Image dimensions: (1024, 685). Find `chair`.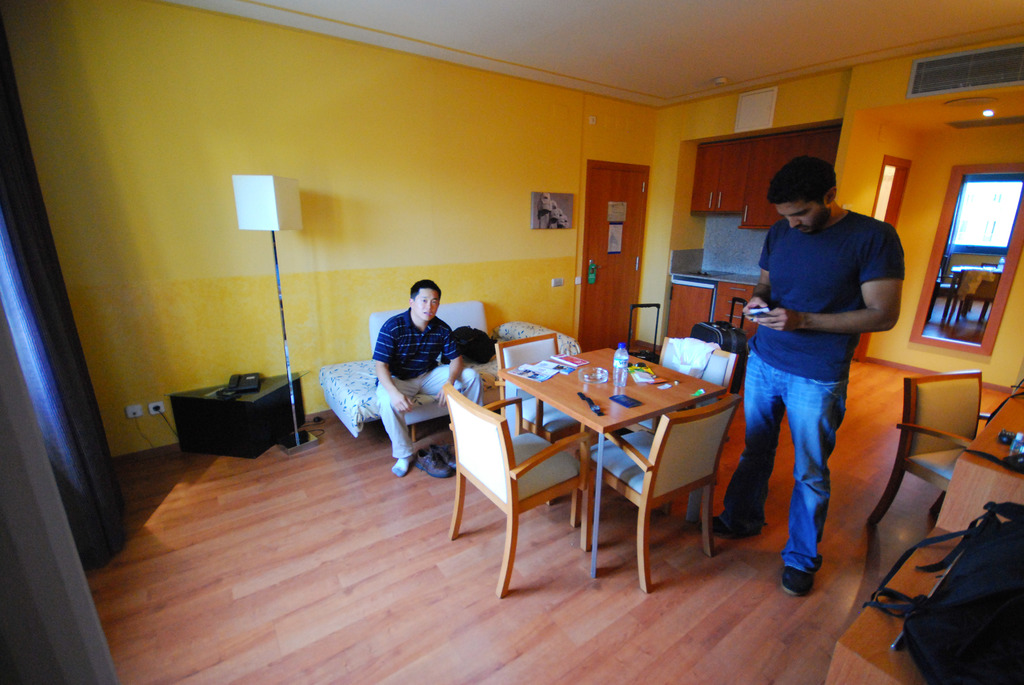
<box>865,367,993,526</box>.
